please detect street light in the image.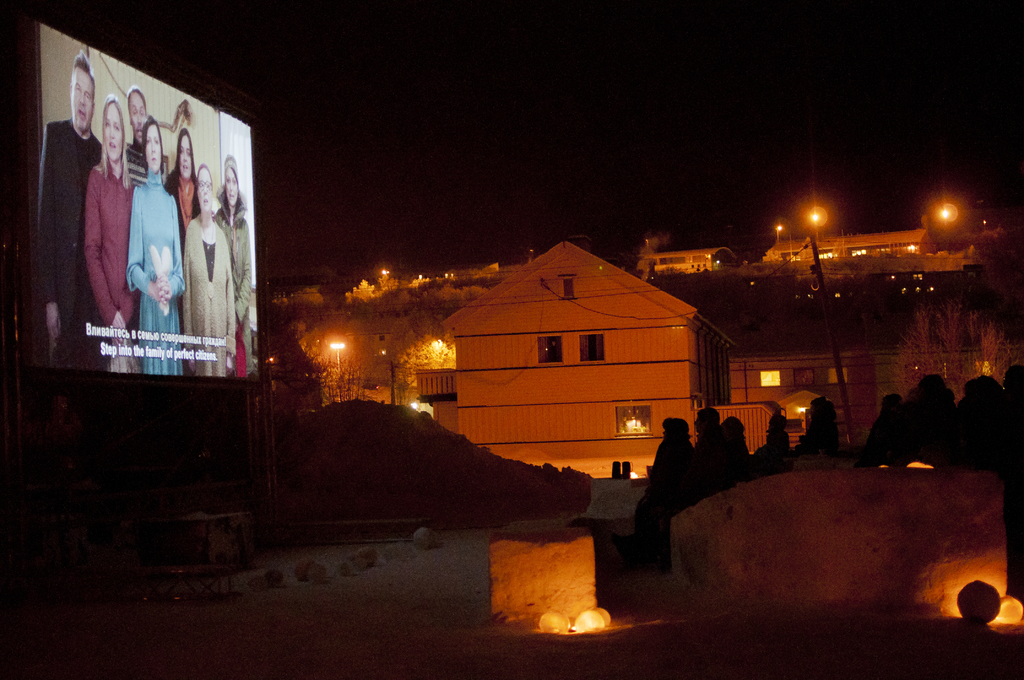
[left=776, top=220, right=783, bottom=246].
